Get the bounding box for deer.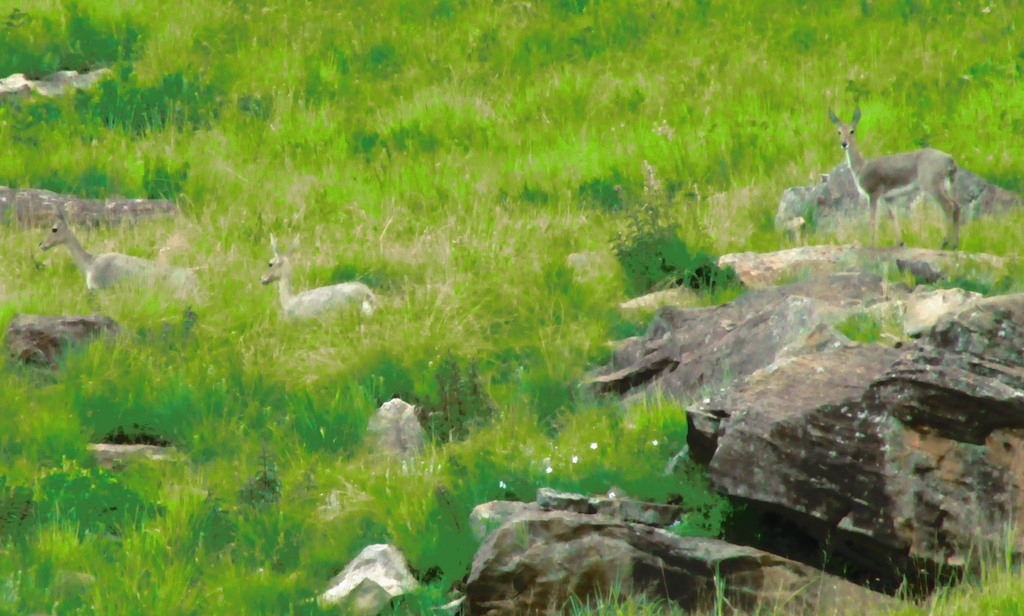
x1=828 y1=104 x2=958 y2=248.
